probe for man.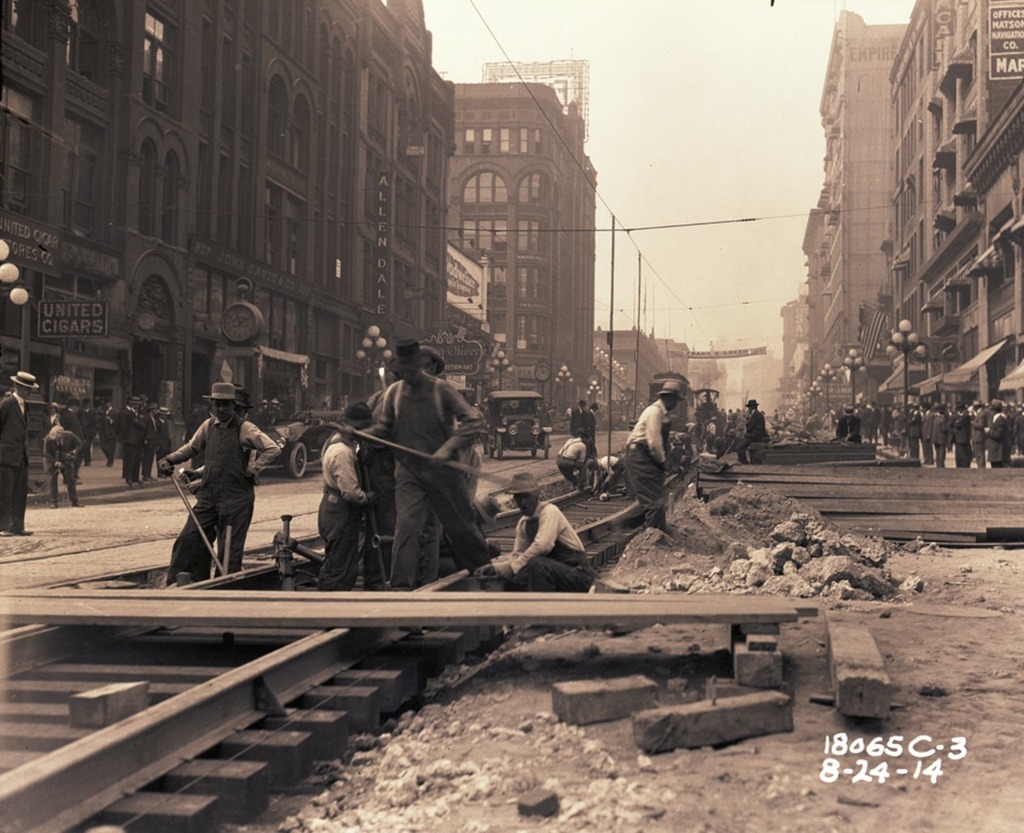
Probe result: select_region(60, 399, 87, 482).
